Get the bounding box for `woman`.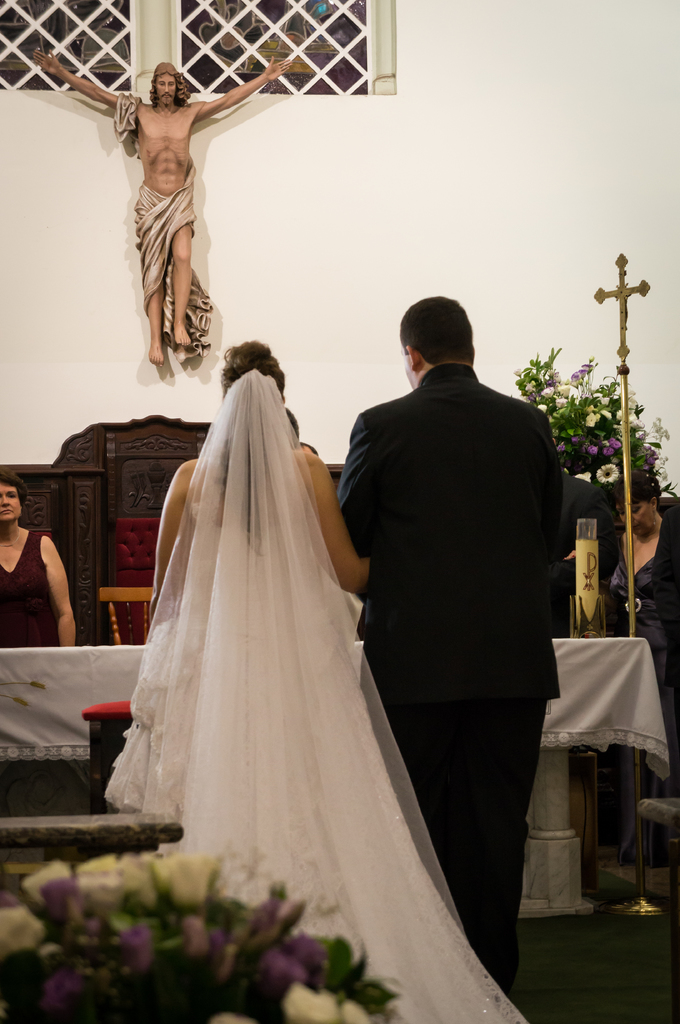
l=0, t=467, r=81, b=651.
